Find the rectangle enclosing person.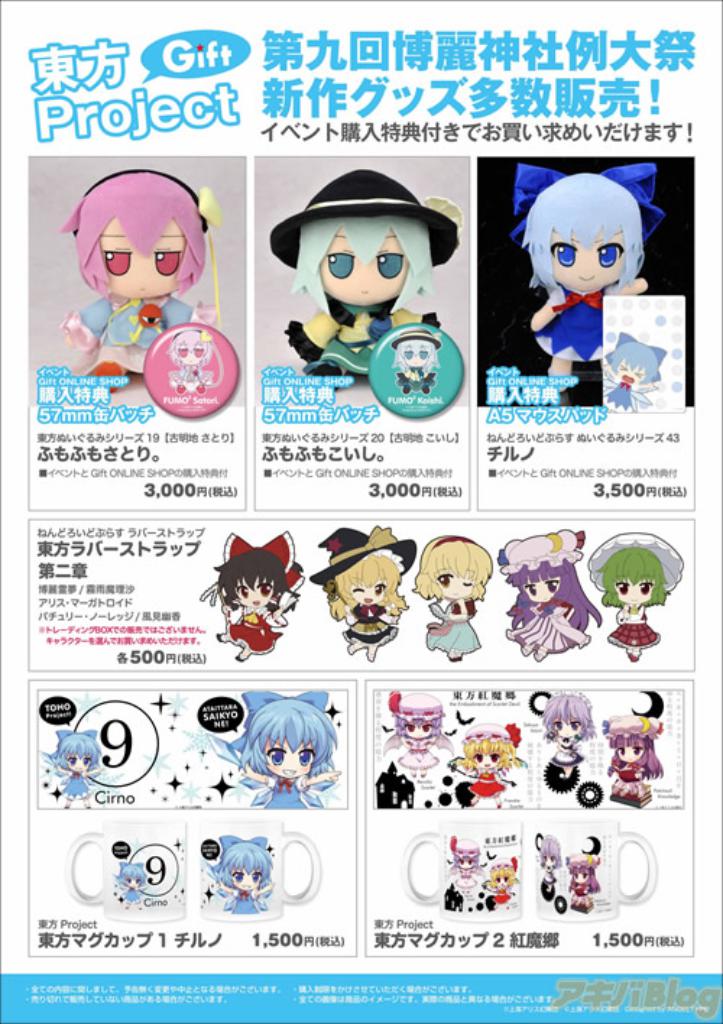
<region>480, 858, 516, 908</region>.
